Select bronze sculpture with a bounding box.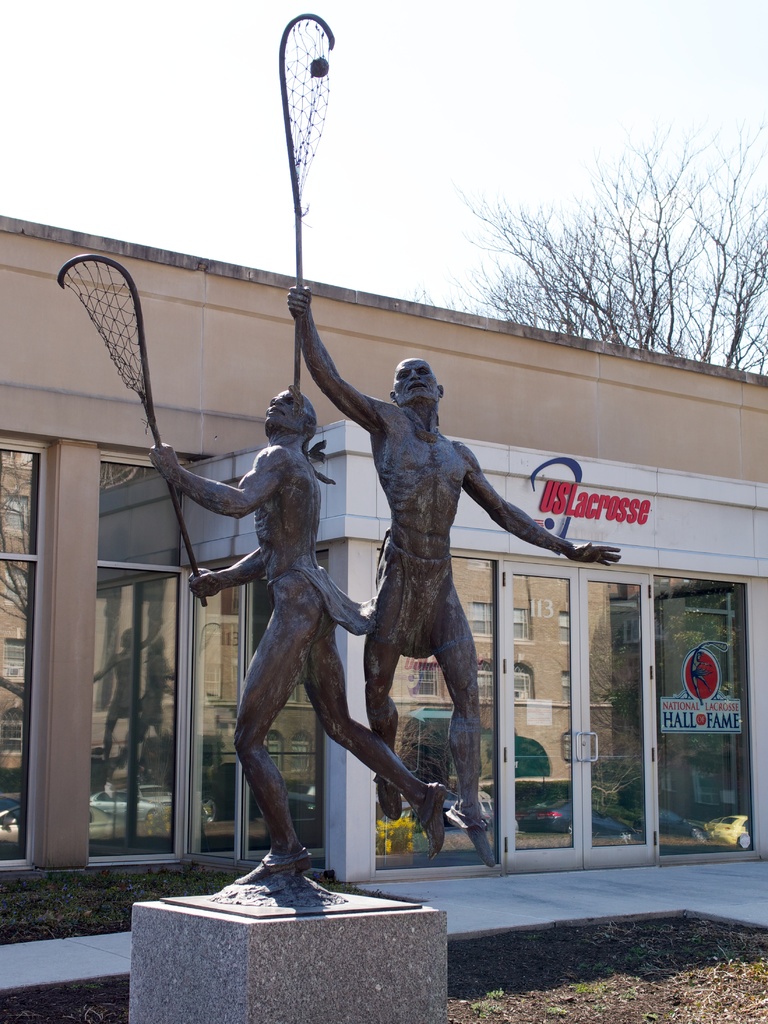
(left=168, top=301, right=581, bottom=906).
